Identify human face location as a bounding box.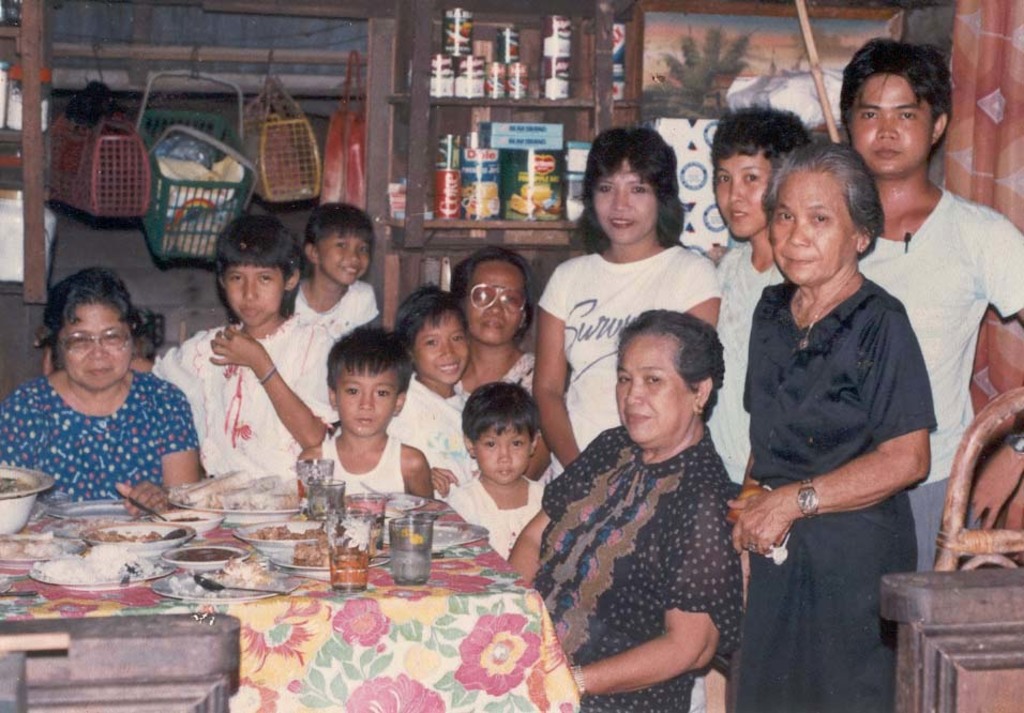
<bbox>412, 310, 467, 386</bbox>.
